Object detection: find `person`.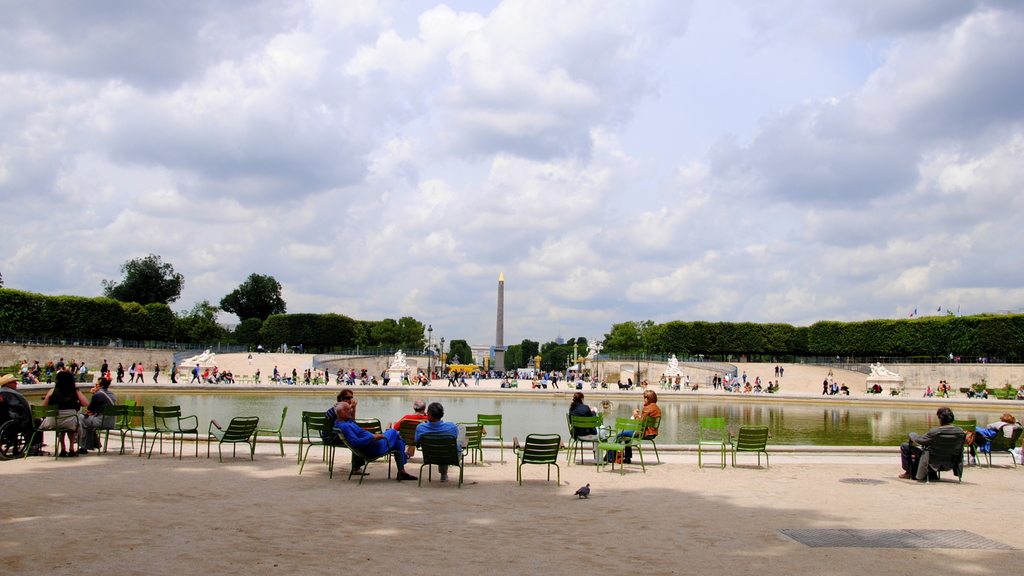
pyautogui.locateOnScreen(191, 364, 202, 383).
